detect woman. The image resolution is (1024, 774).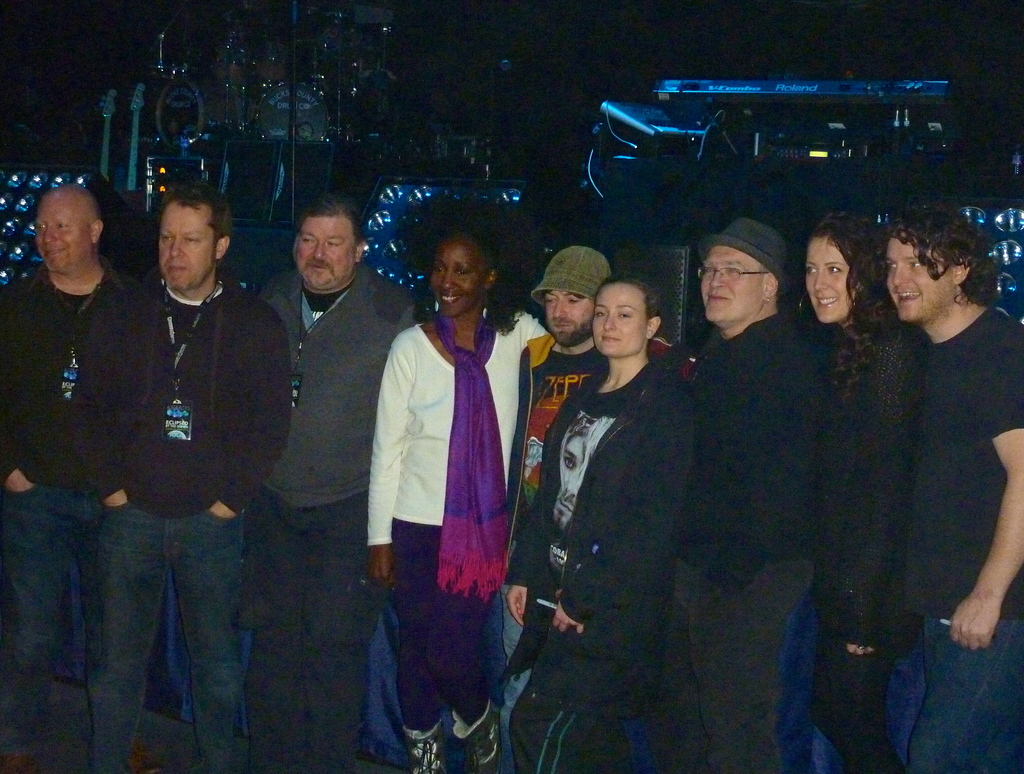
region(357, 206, 528, 739).
